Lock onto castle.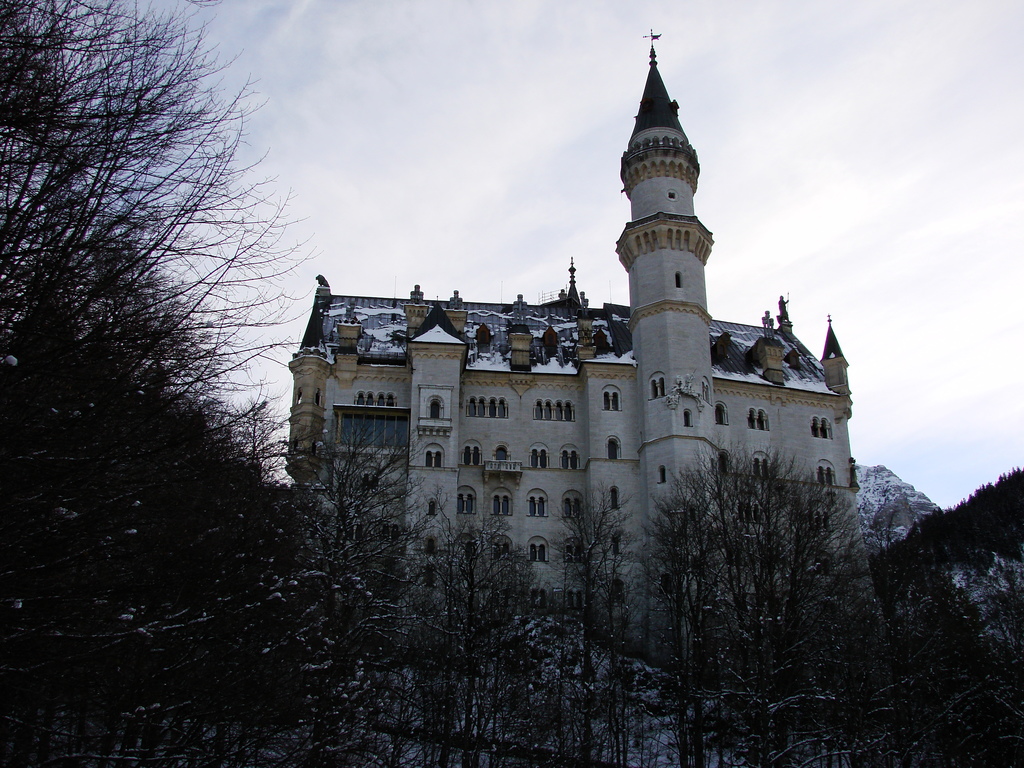
Locked: bbox=[282, 48, 853, 648].
